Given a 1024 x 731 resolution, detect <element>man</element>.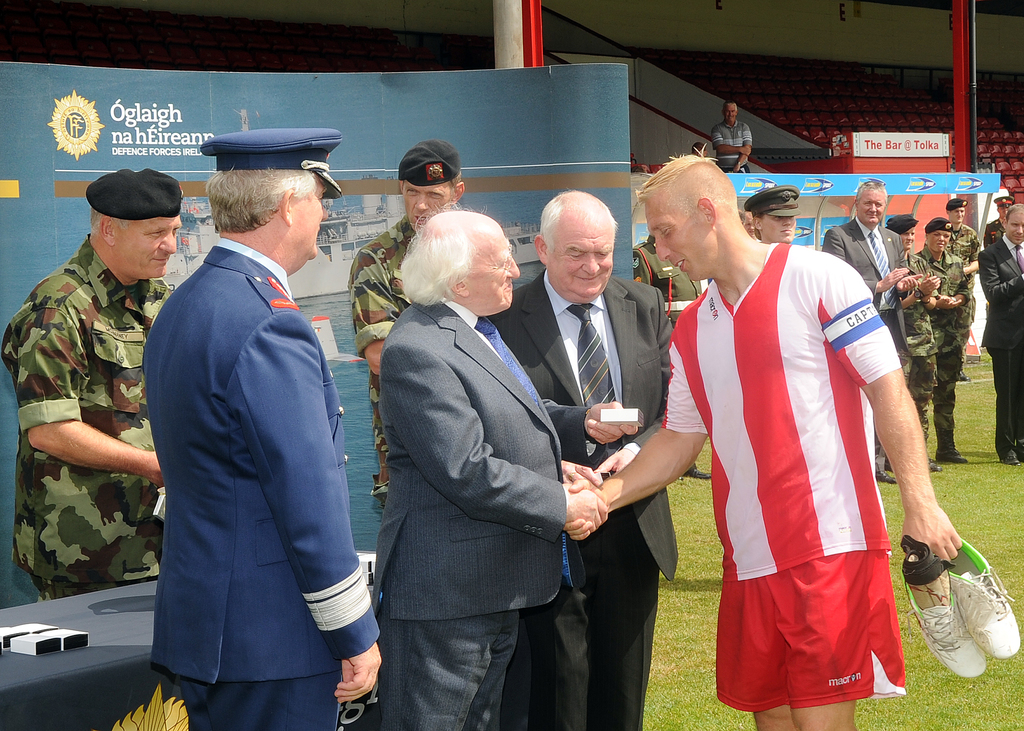
x1=741, y1=197, x2=767, y2=251.
